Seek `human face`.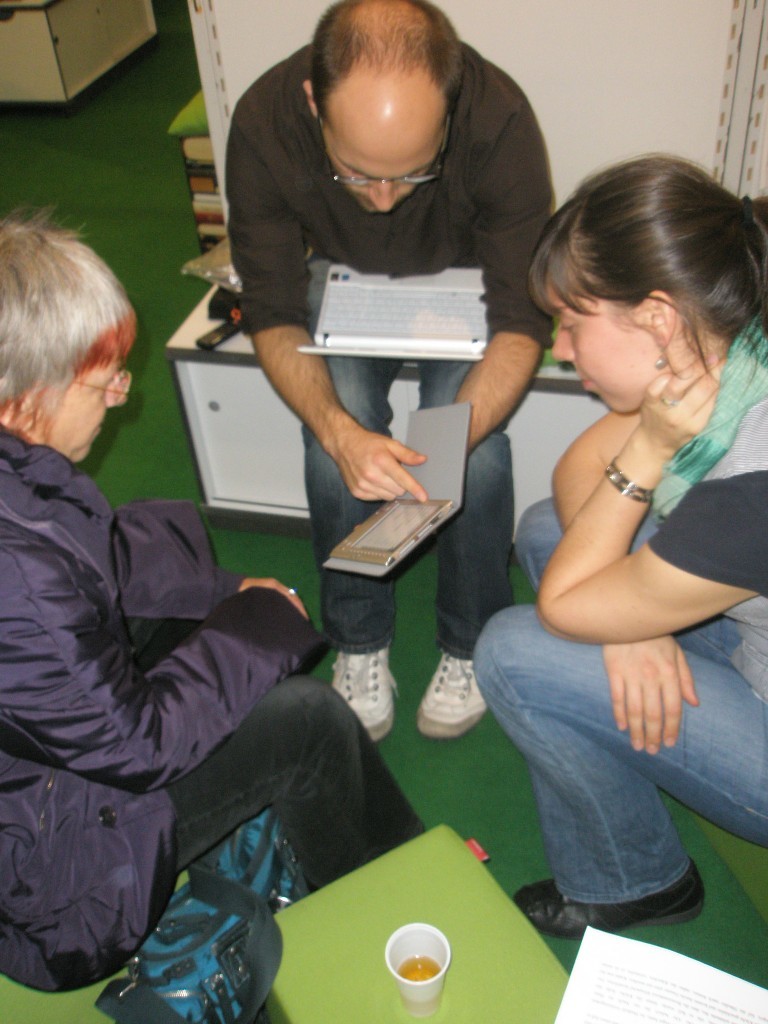
{"left": 316, "top": 82, "right": 445, "bottom": 213}.
